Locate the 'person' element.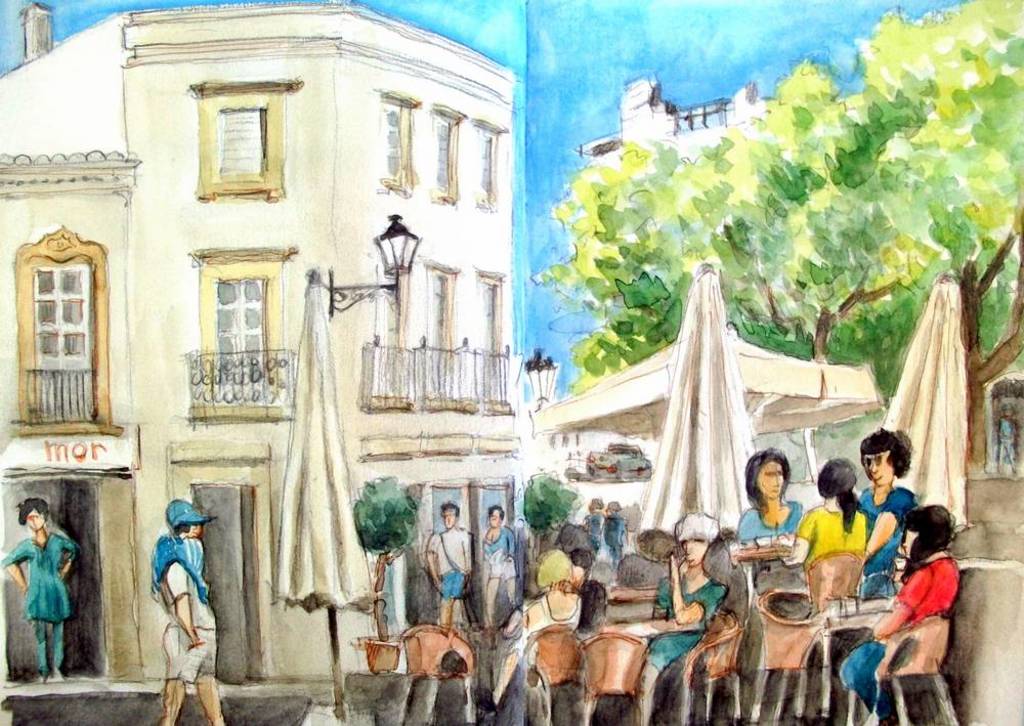
Element bbox: 853,423,915,580.
